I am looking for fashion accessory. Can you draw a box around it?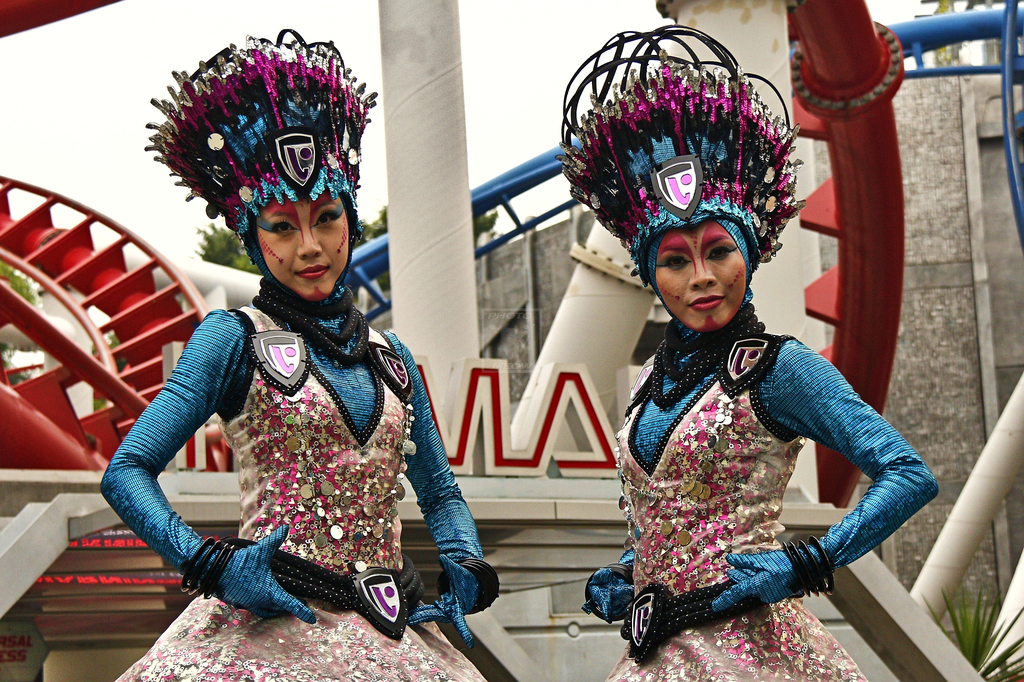
Sure, the bounding box is (left=143, top=29, right=378, bottom=269).
